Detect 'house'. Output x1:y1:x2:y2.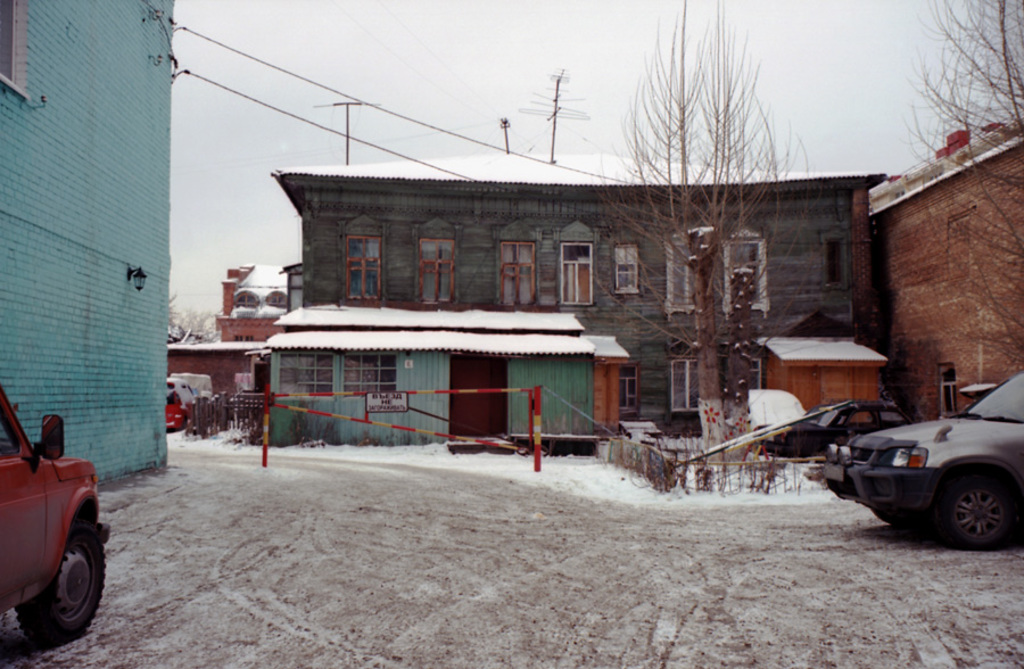
0:0:172:481.
